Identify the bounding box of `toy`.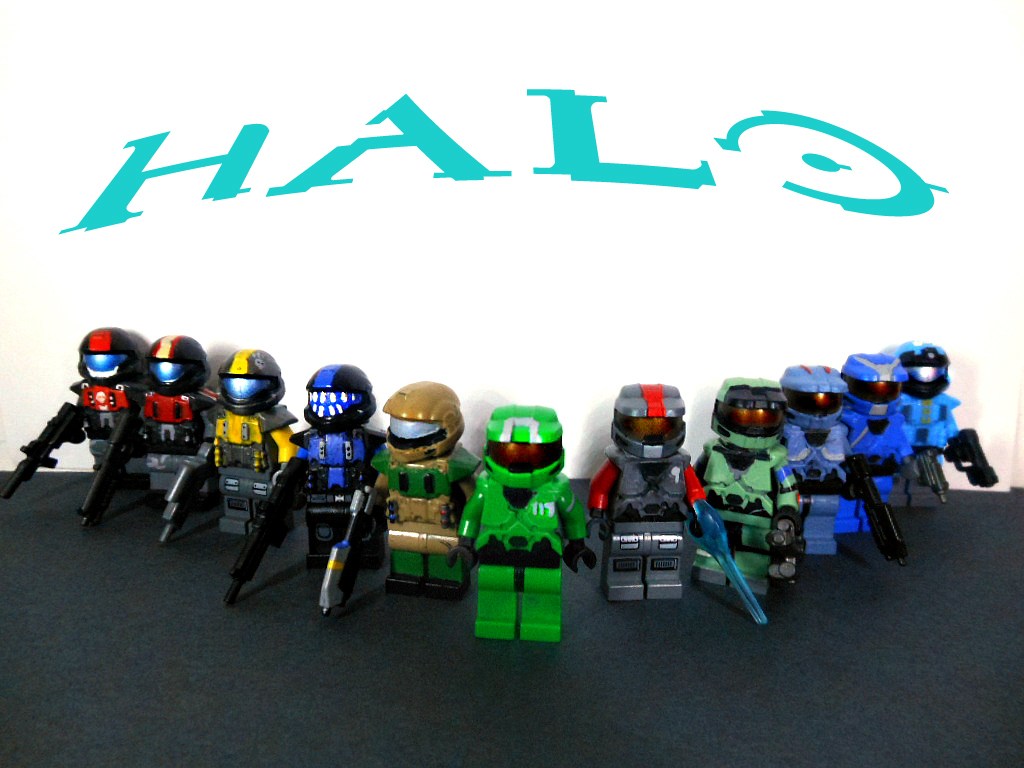
681,374,787,598.
